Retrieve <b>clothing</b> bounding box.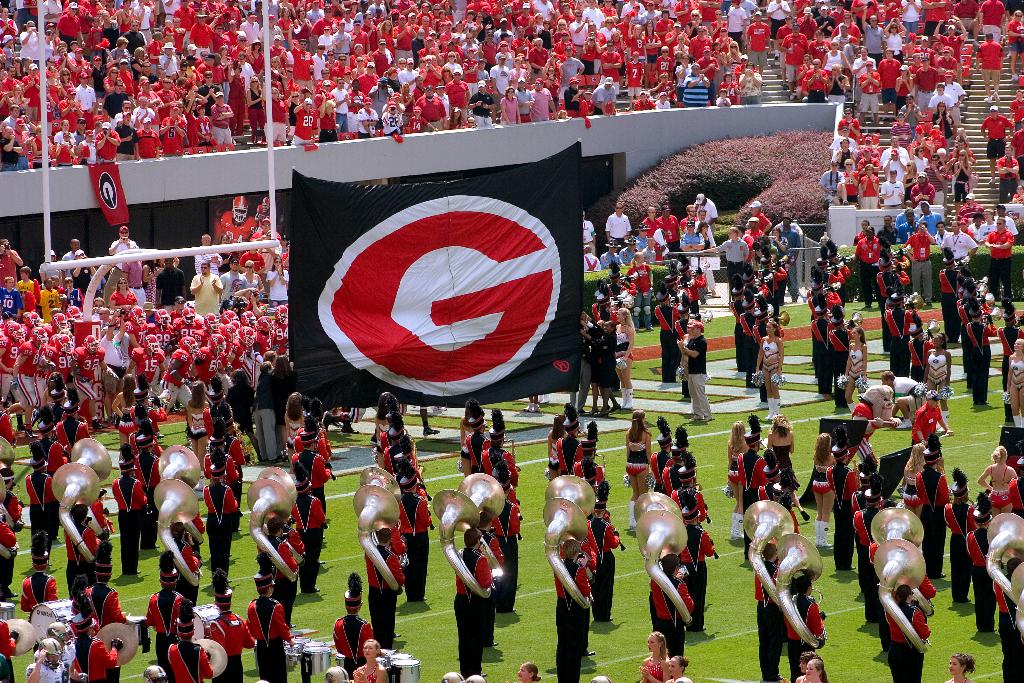
Bounding box: [907,336,929,376].
